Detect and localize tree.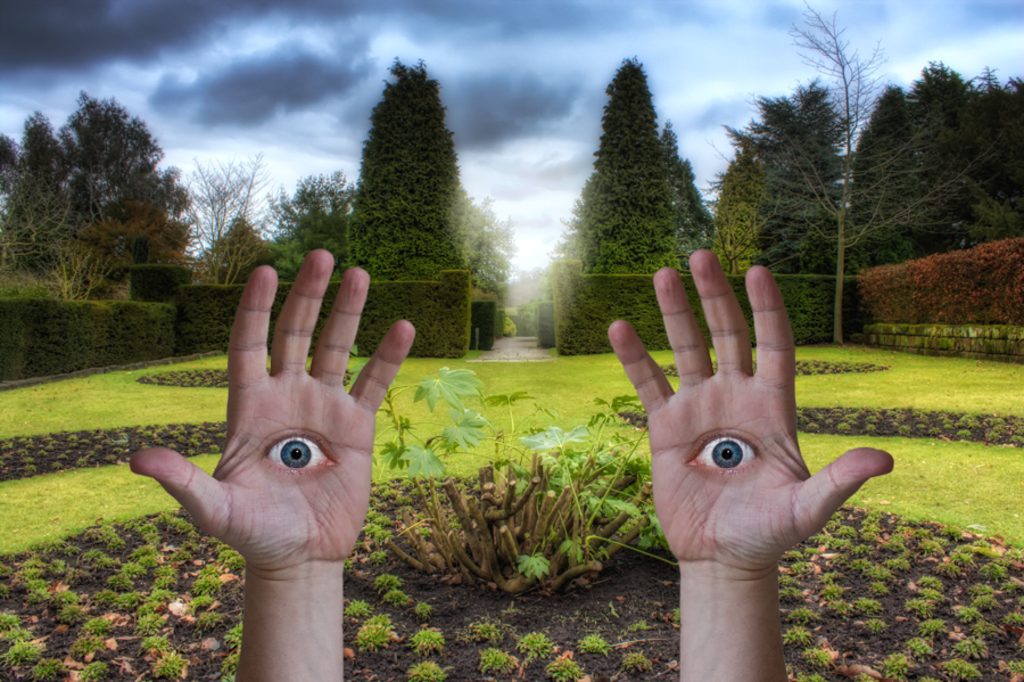
Localized at {"x1": 719, "y1": 0, "x2": 988, "y2": 348}.
